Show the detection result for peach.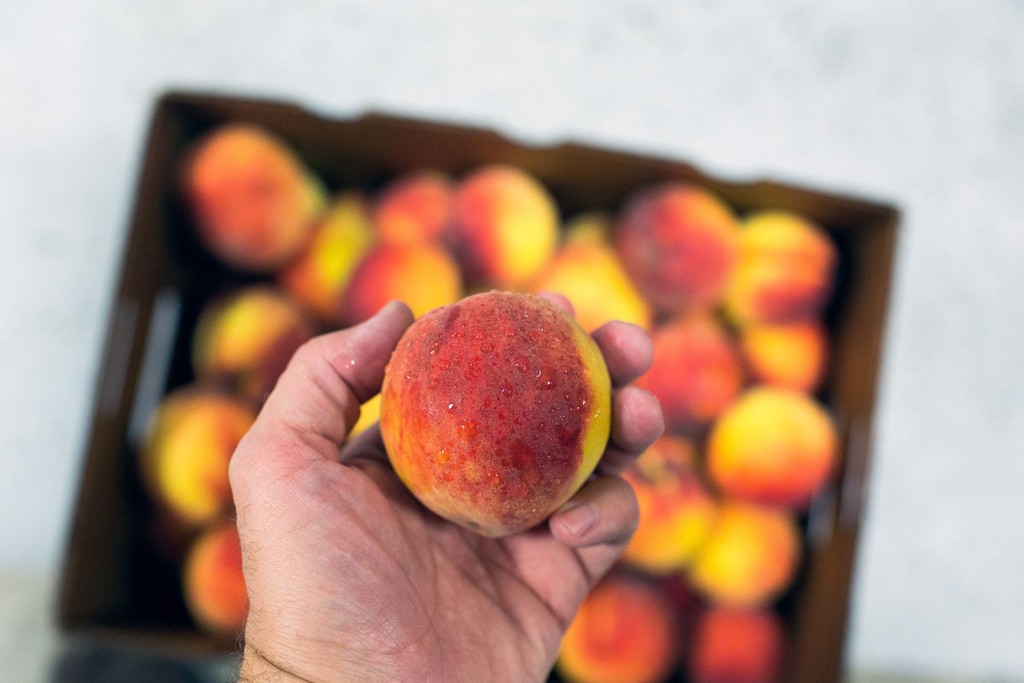
BBox(378, 291, 618, 545).
